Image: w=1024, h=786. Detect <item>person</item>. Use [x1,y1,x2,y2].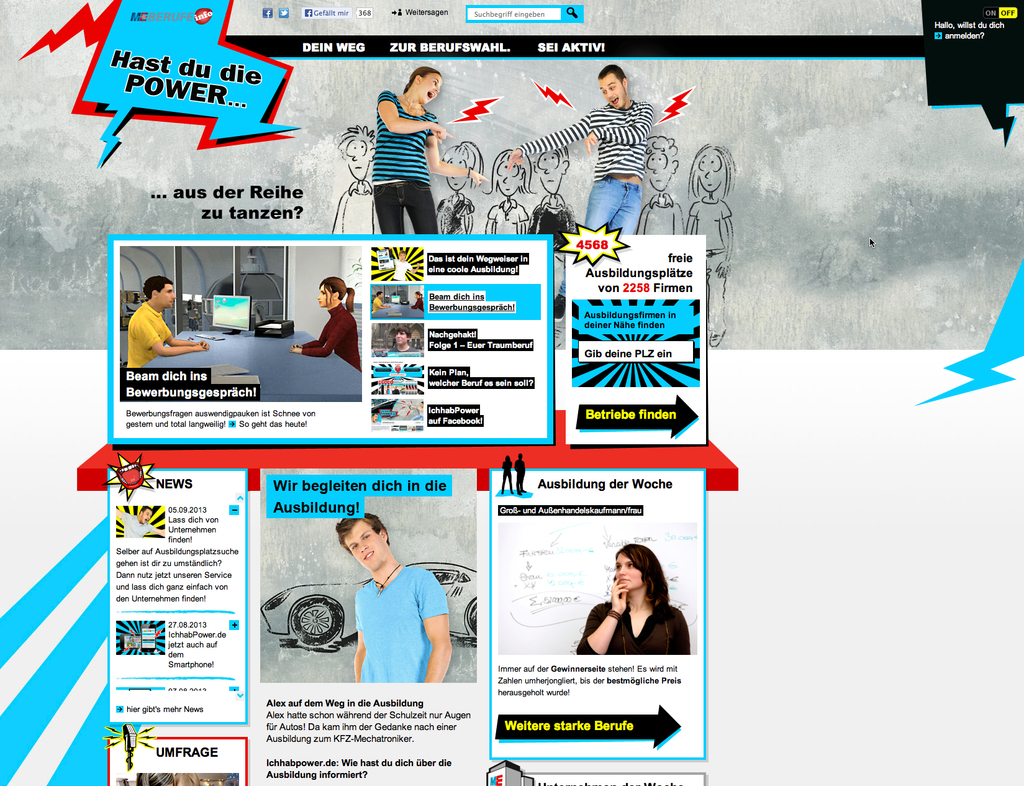
[115,267,216,389].
